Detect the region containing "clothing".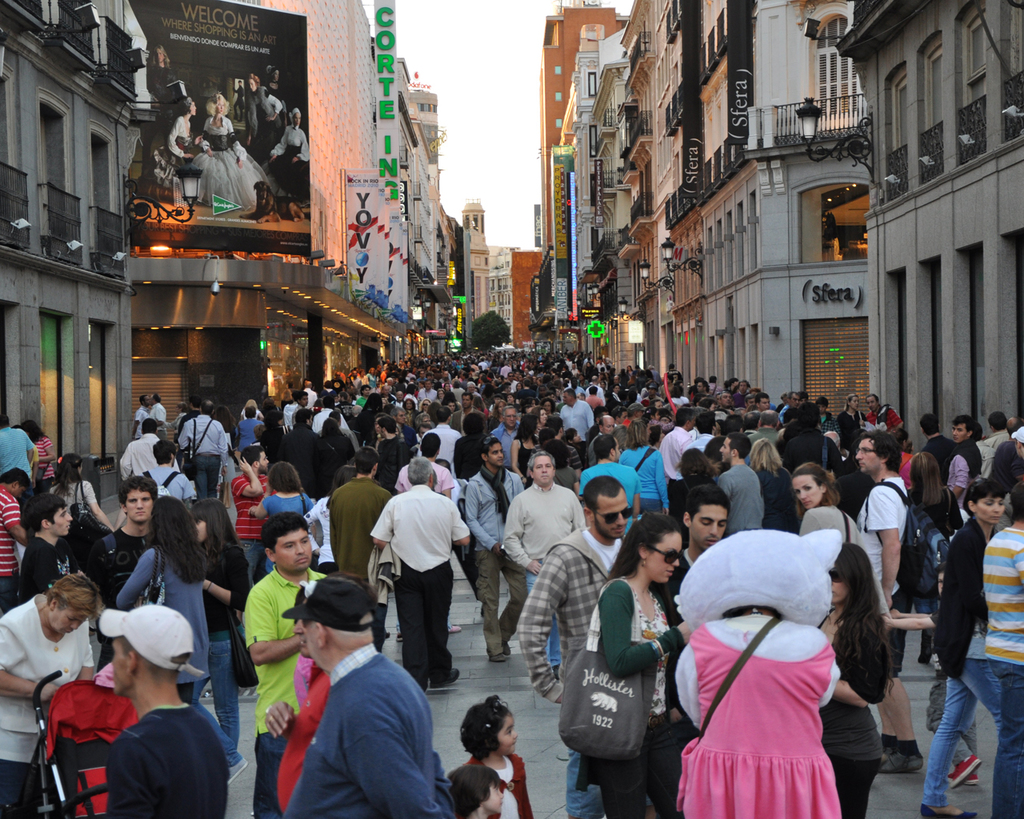
(x1=190, y1=113, x2=273, y2=211).
